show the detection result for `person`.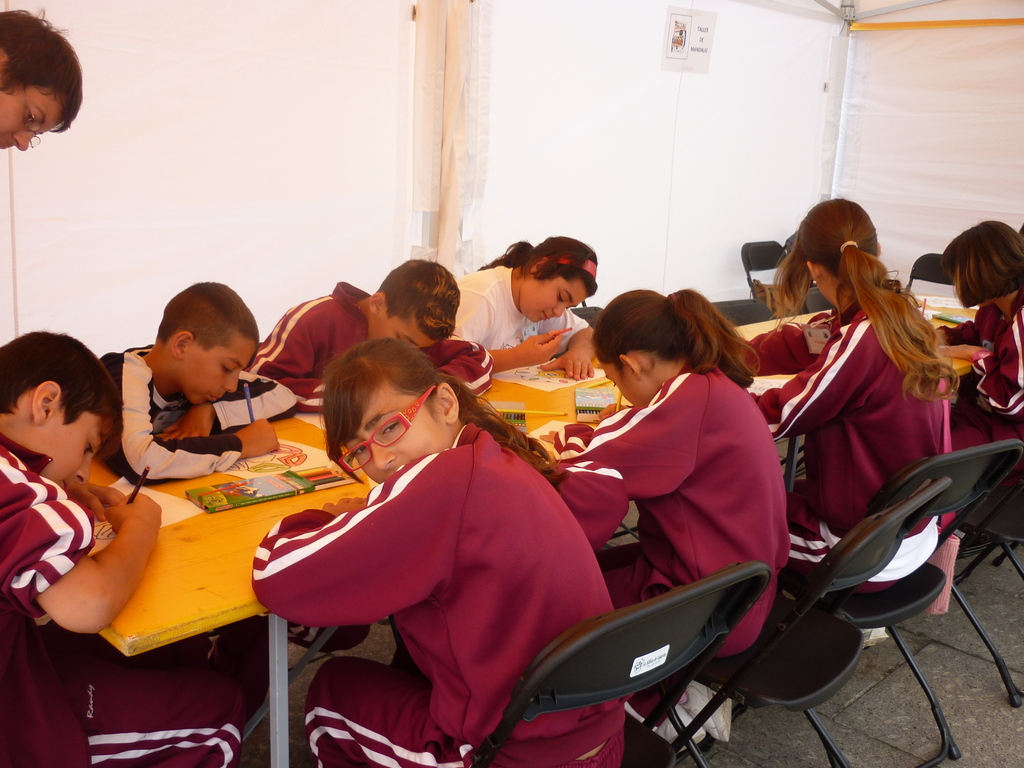
box=[531, 291, 785, 748].
